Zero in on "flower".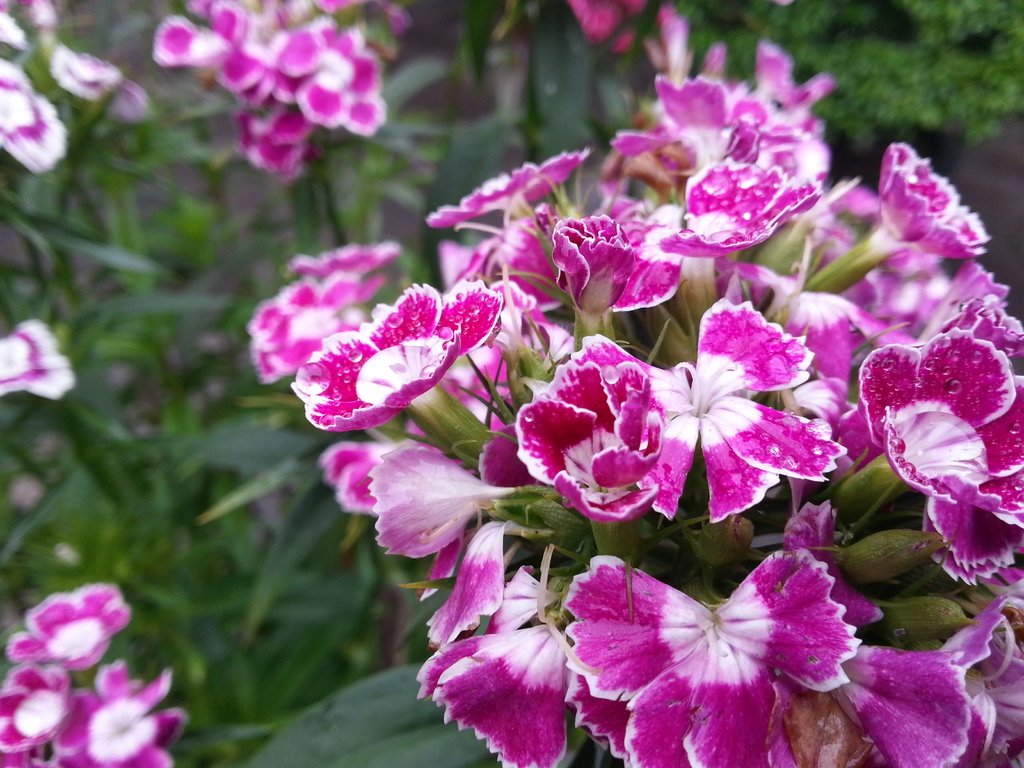
Zeroed in: bbox=(0, 739, 49, 767).
